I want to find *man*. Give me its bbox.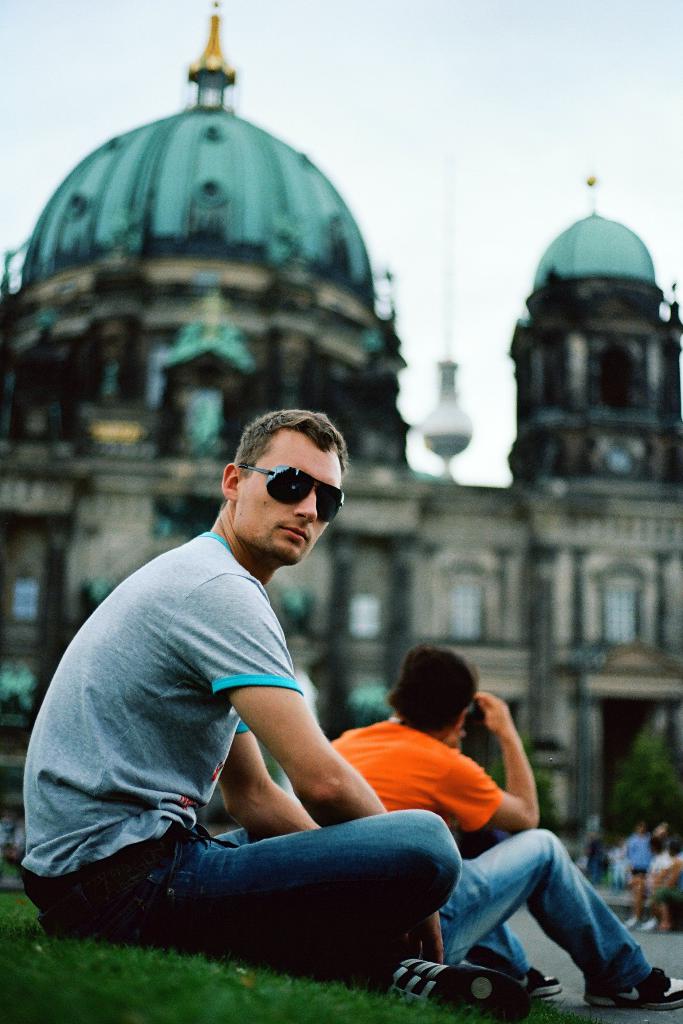
crop(329, 633, 682, 1007).
